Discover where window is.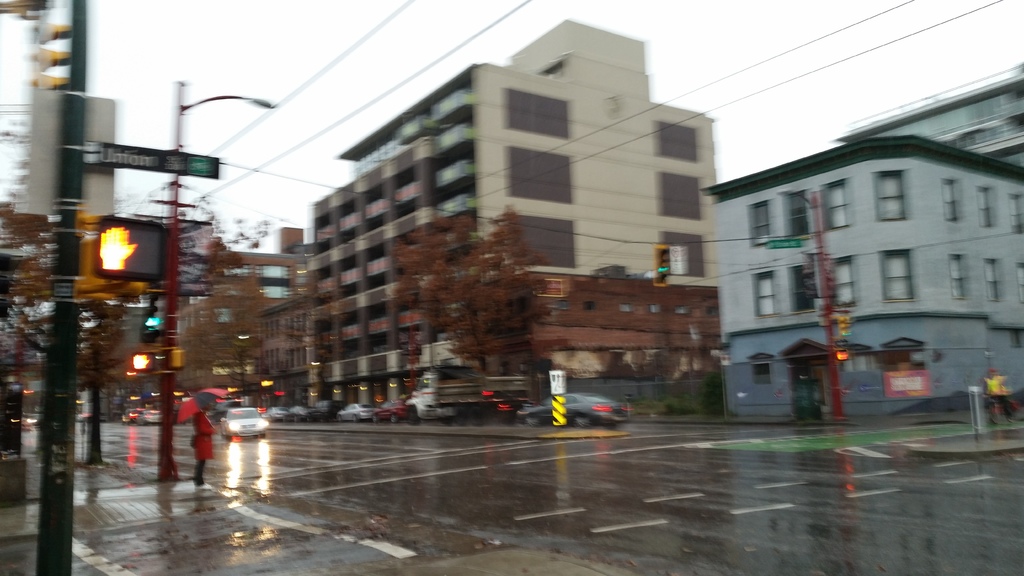
Discovered at region(950, 259, 965, 303).
